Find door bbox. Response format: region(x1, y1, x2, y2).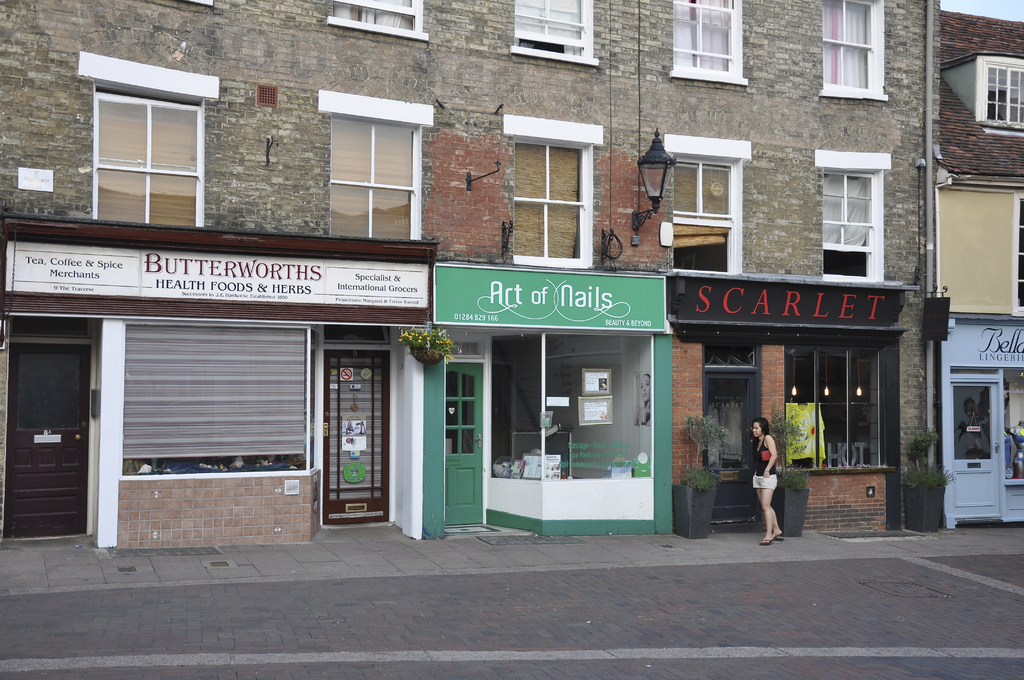
region(309, 349, 383, 533).
